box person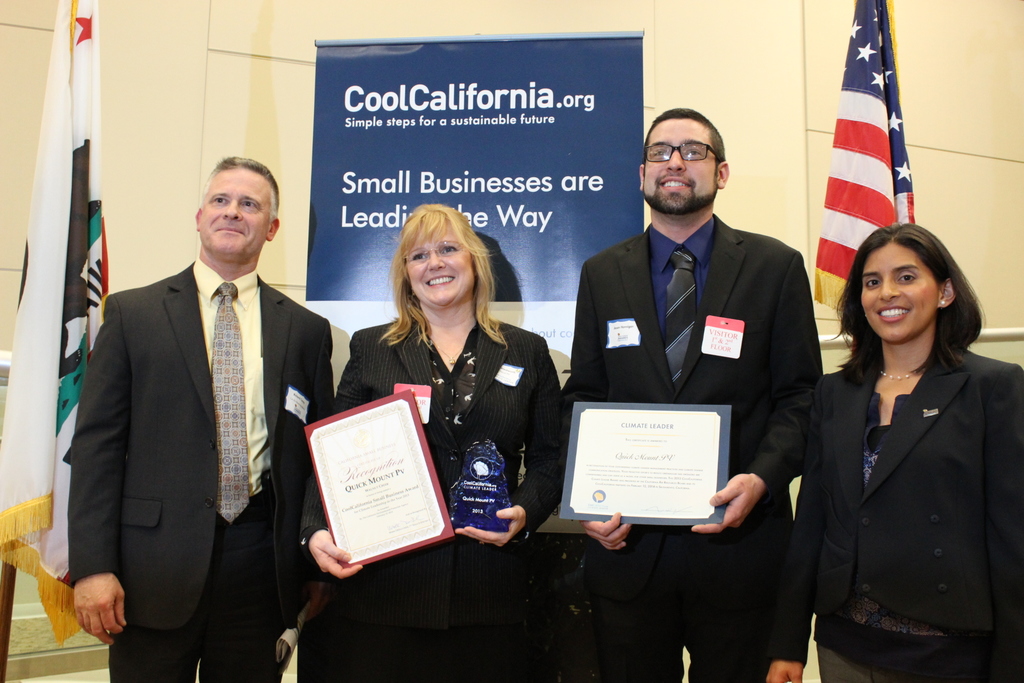
BBox(570, 118, 817, 616)
